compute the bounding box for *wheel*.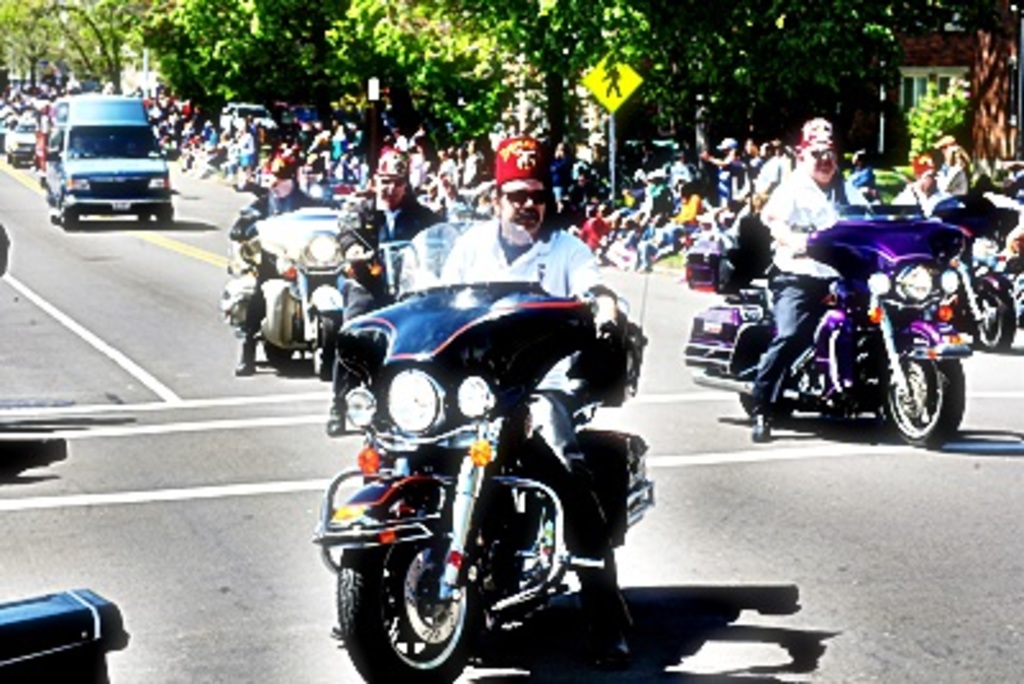
box=[307, 305, 338, 379].
